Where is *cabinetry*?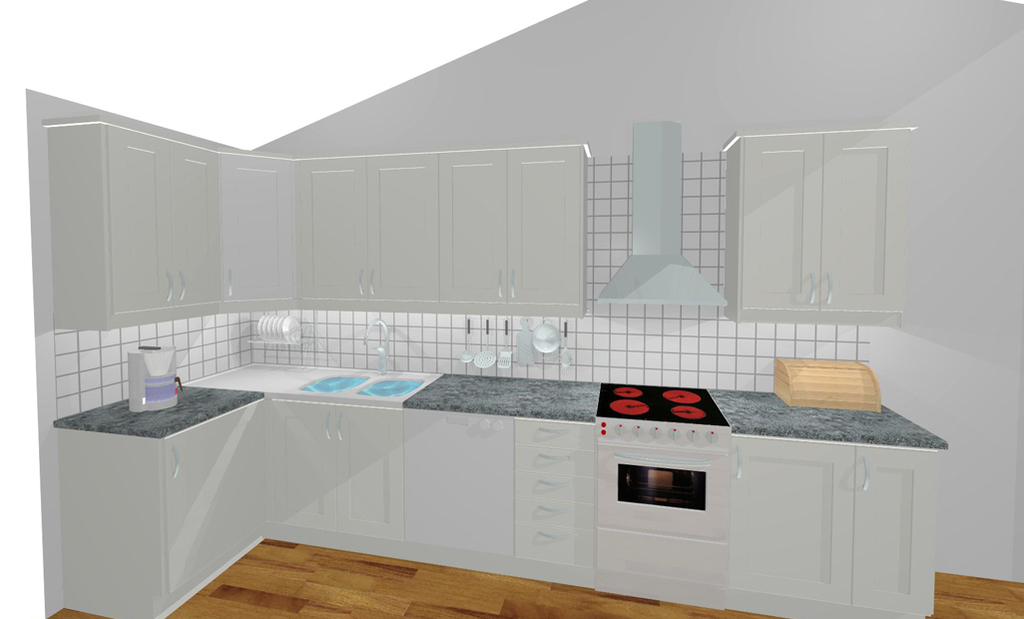
region(38, 382, 284, 615).
